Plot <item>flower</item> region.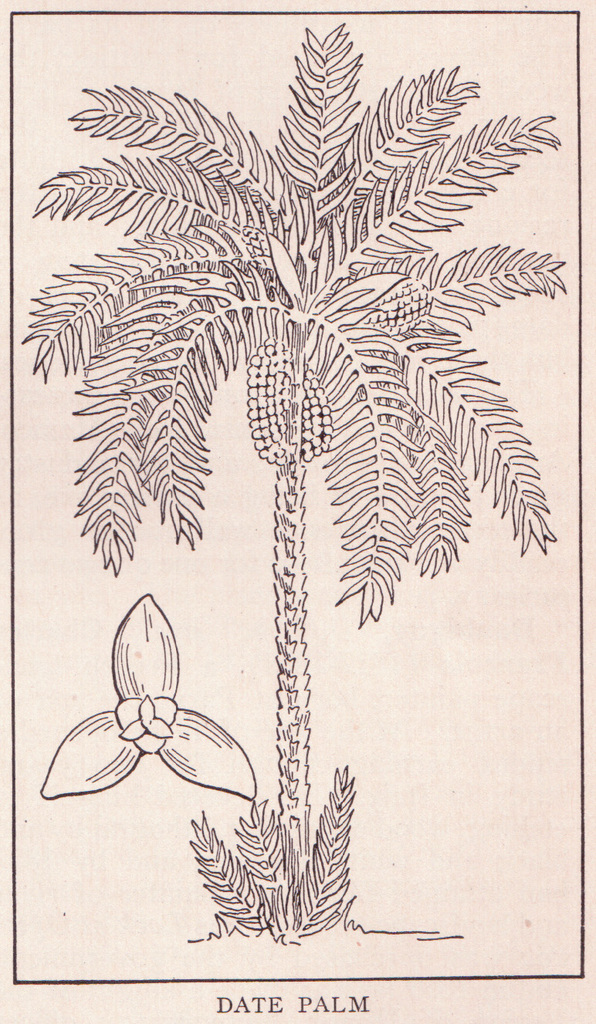
Plotted at x1=56, y1=668, x2=229, y2=798.
